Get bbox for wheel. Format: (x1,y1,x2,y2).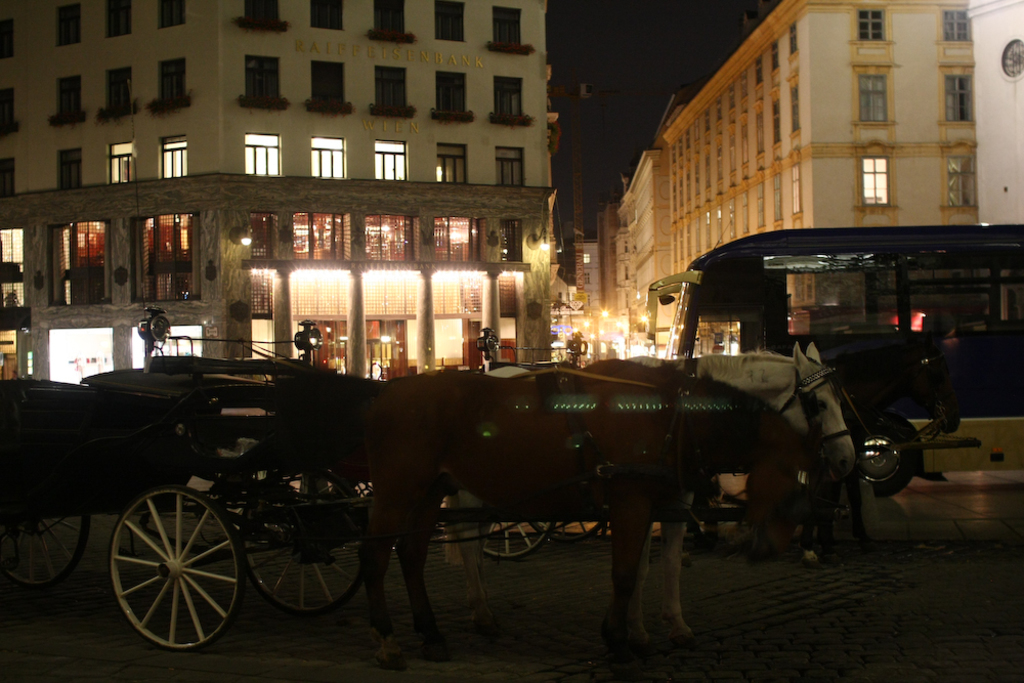
(1,517,93,591).
